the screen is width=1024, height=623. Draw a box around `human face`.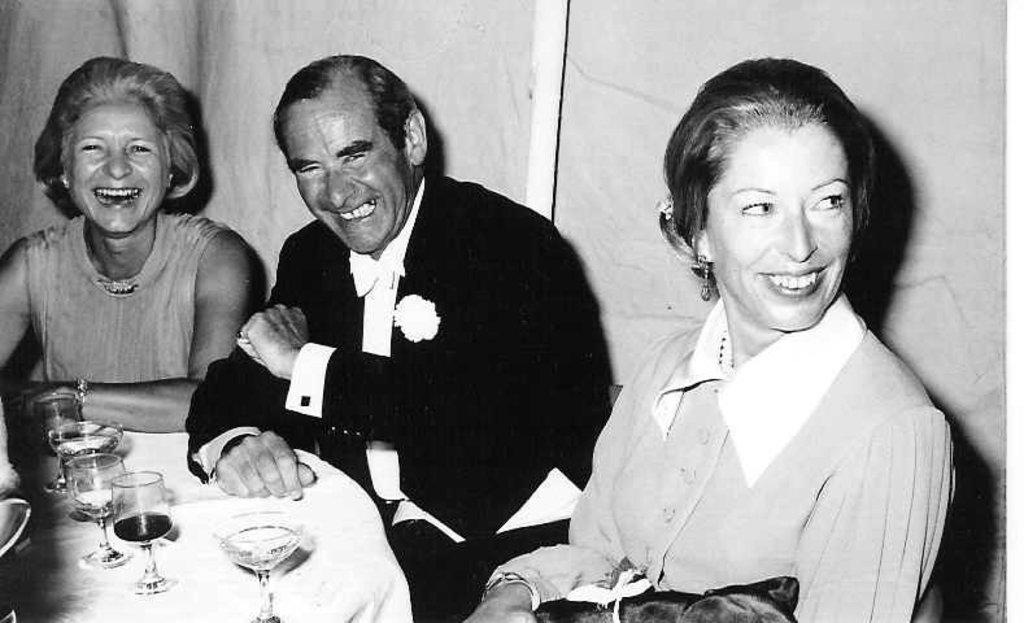
(279,100,411,249).
